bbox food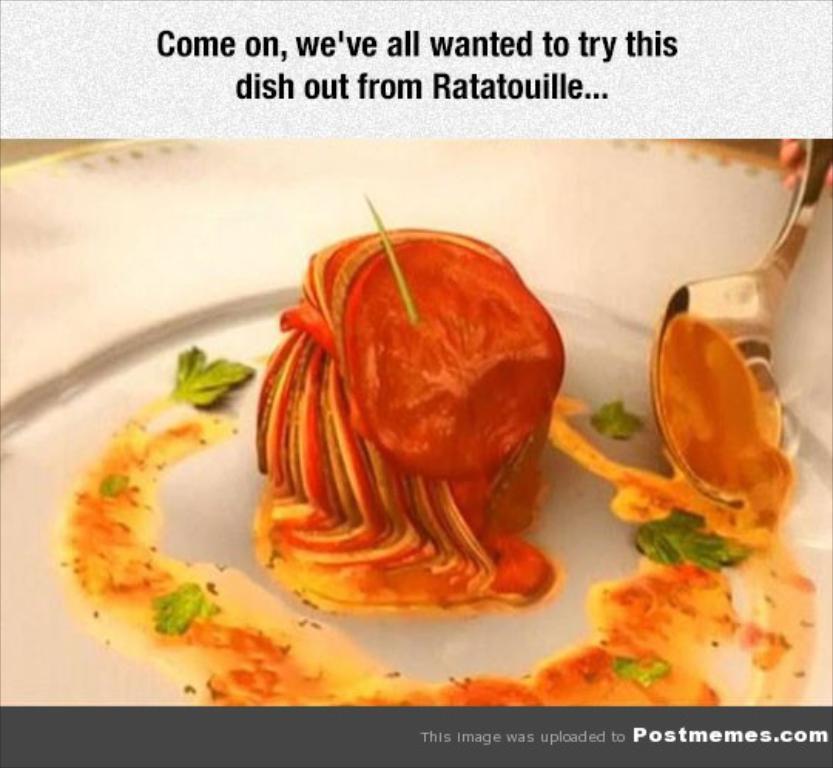
(245, 224, 558, 614)
